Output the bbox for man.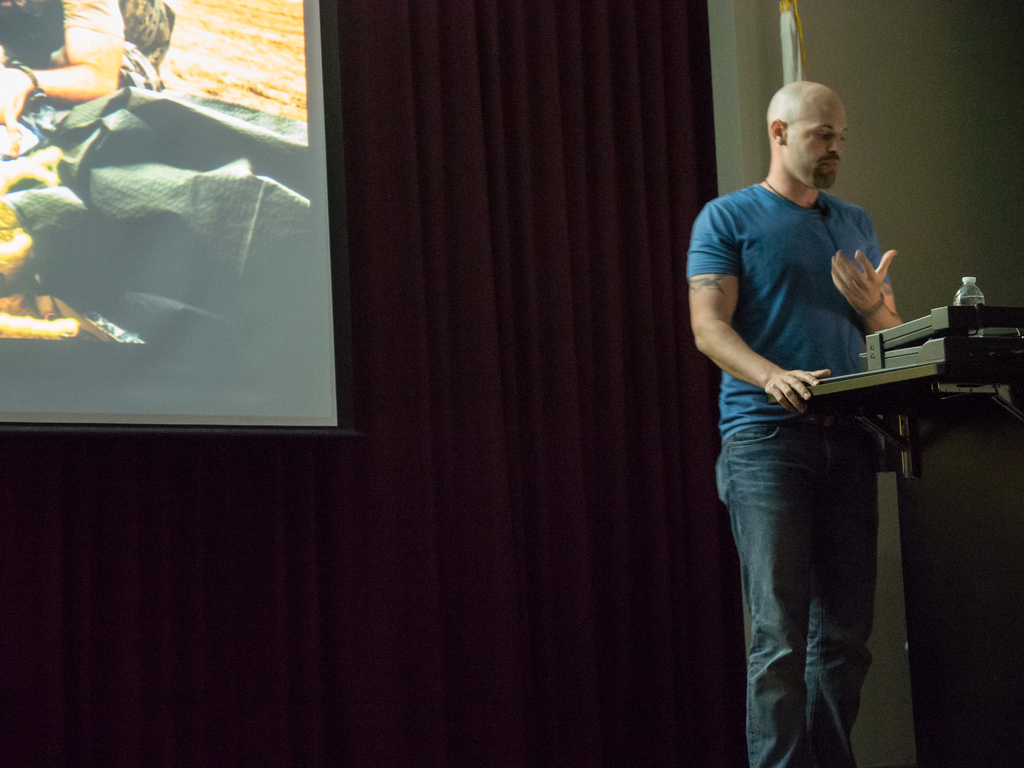
(694, 102, 940, 707).
